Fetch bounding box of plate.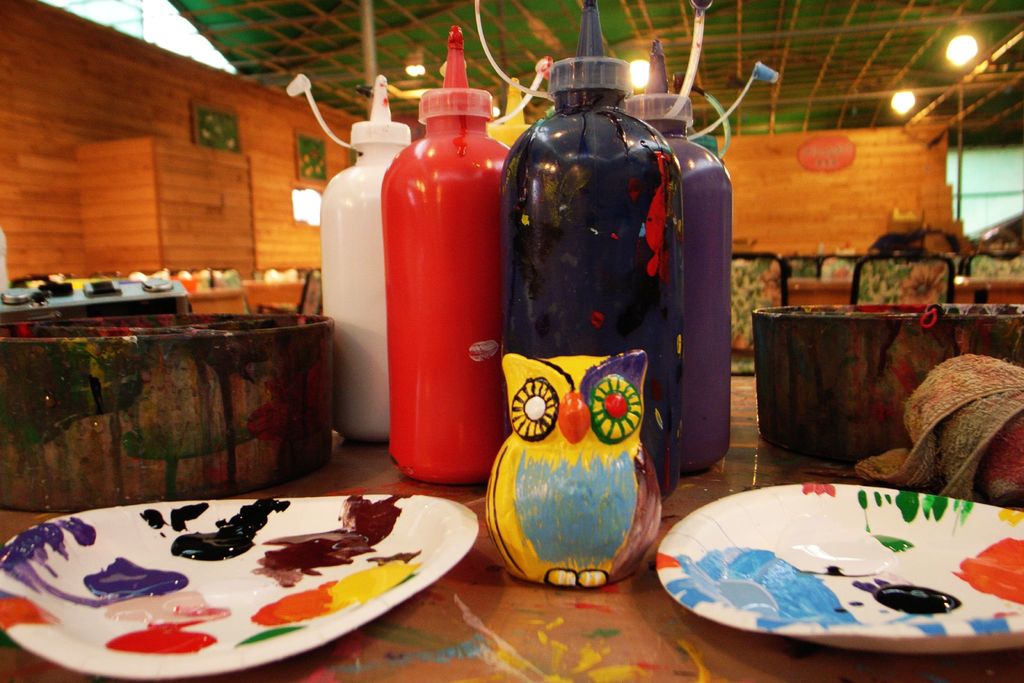
Bbox: box(655, 482, 1023, 655).
